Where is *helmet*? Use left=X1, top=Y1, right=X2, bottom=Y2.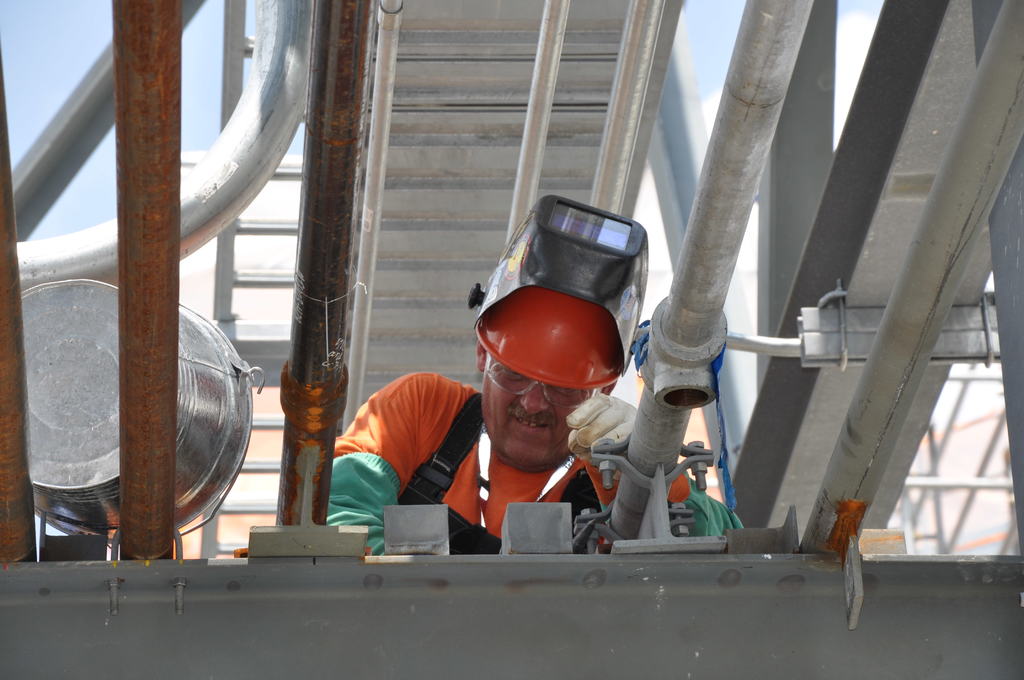
left=472, top=223, right=646, bottom=461.
